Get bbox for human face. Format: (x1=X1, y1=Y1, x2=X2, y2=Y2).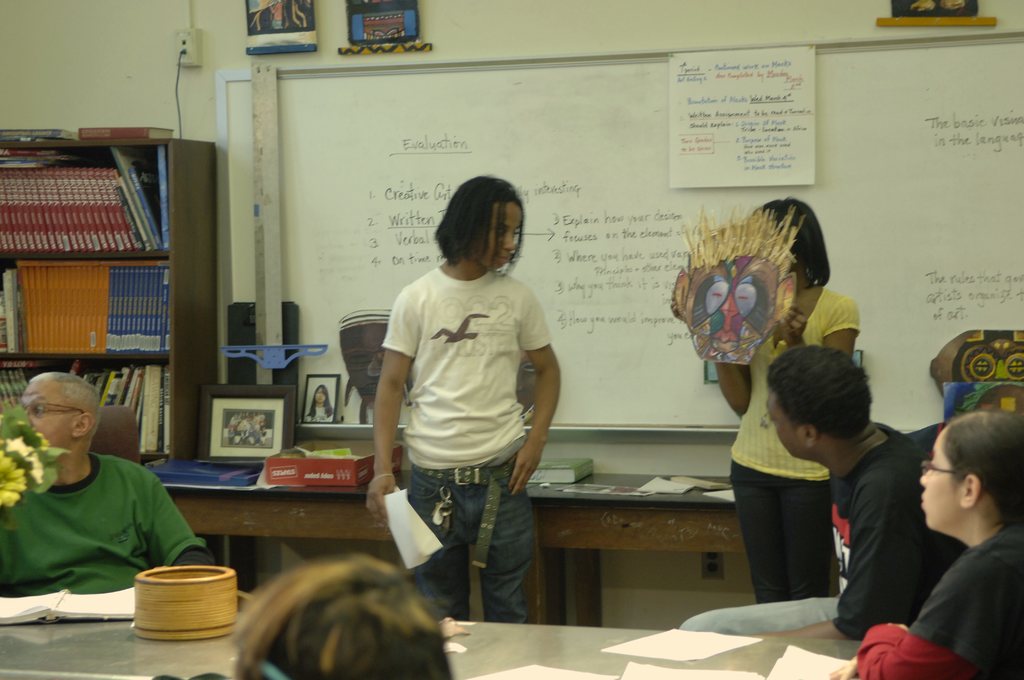
(x1=20, y1=379, x2=69, y2=458).
